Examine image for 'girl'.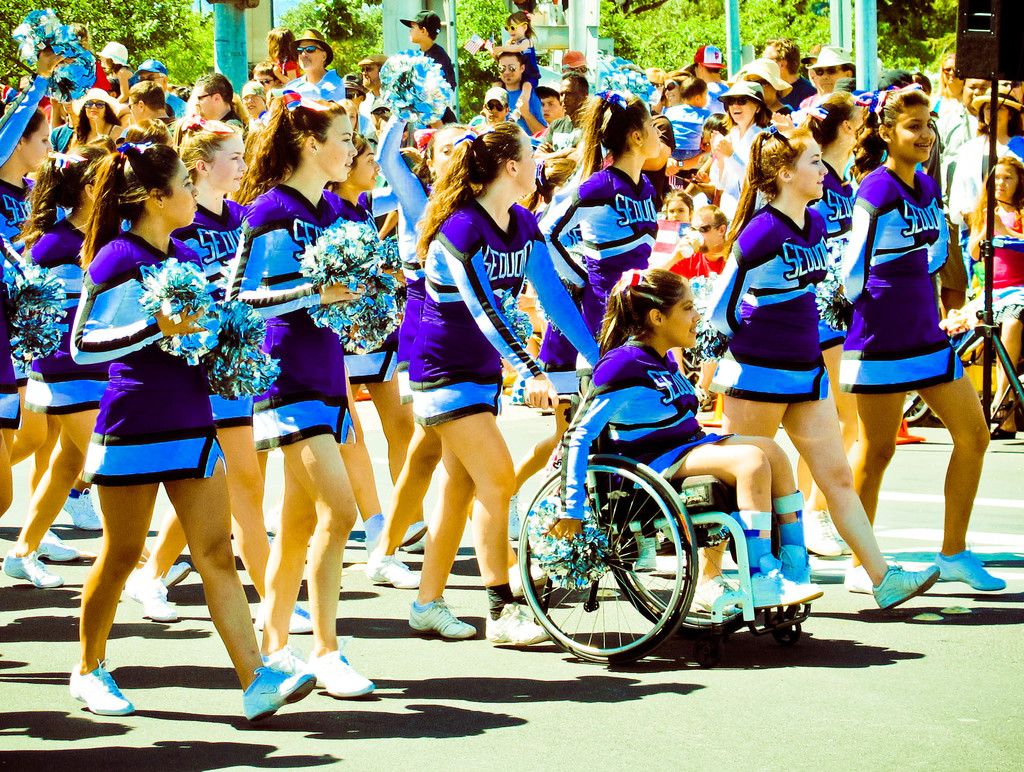
Examination result: bbox=[971, 154, 1021, 427].
